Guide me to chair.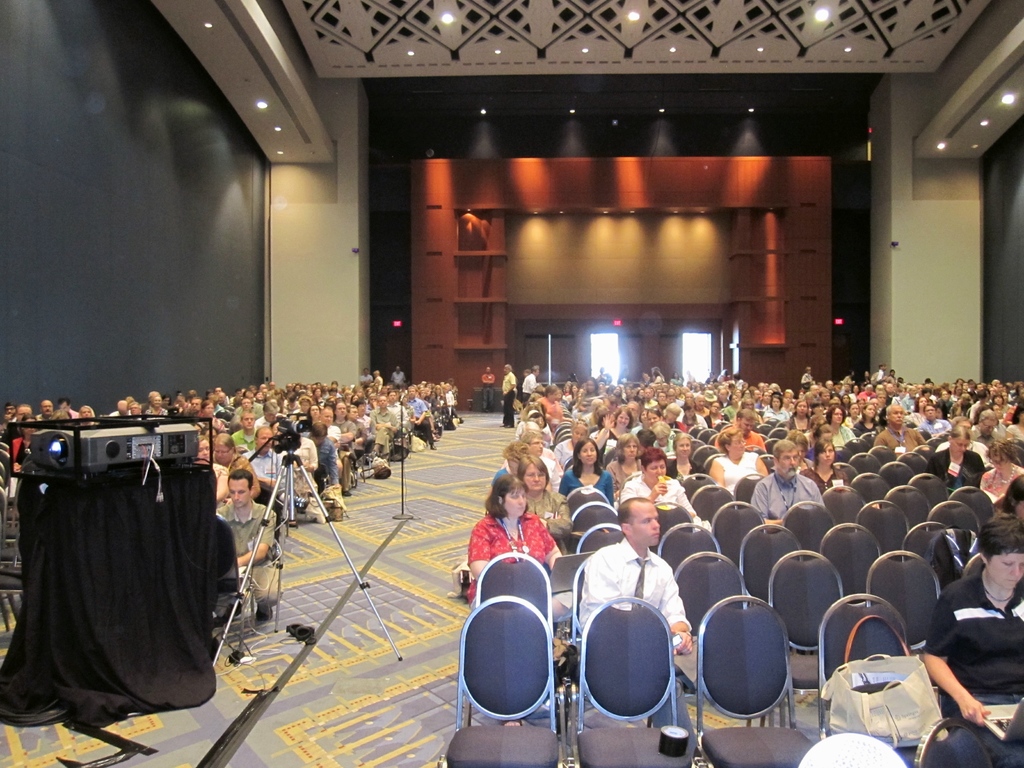
Guidance: [x1=852, y1=452, x2=877, y2=472].
